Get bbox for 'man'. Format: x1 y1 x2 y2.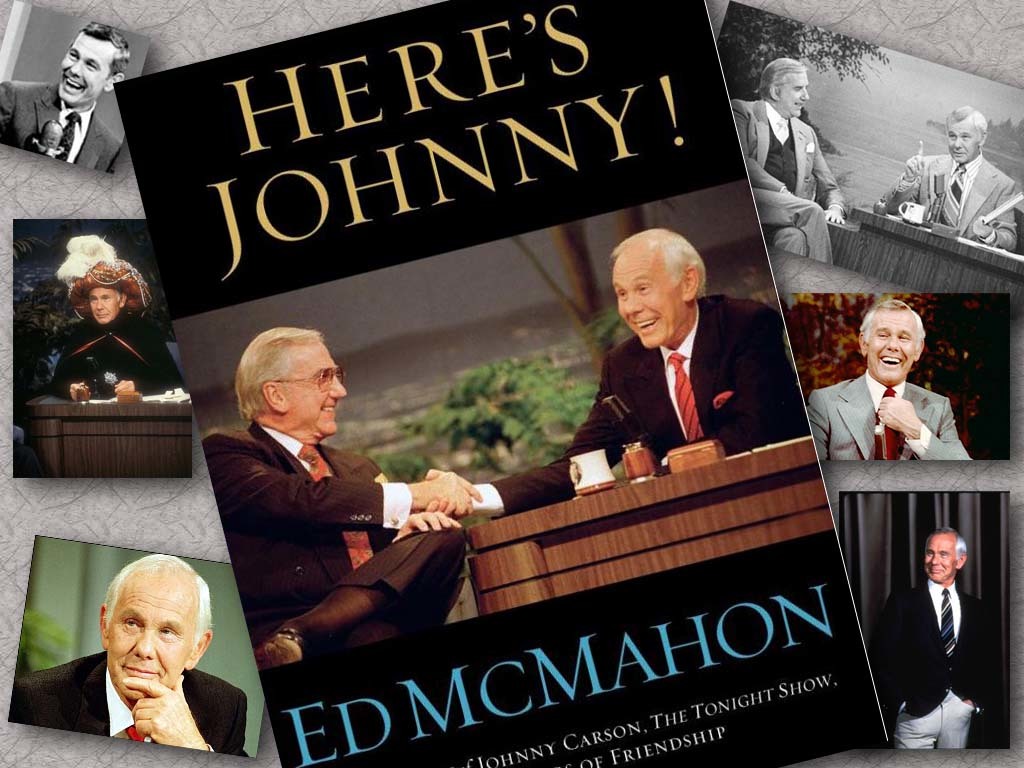
0 28 132 173.
